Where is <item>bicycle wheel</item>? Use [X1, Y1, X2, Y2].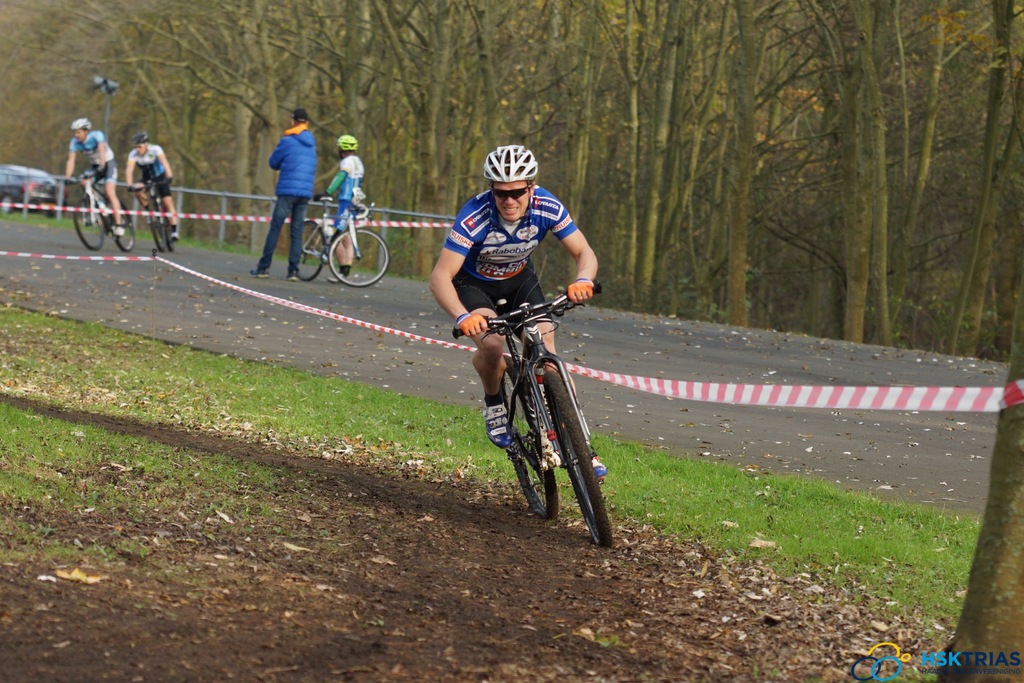
[295, 218, 325, 280].
